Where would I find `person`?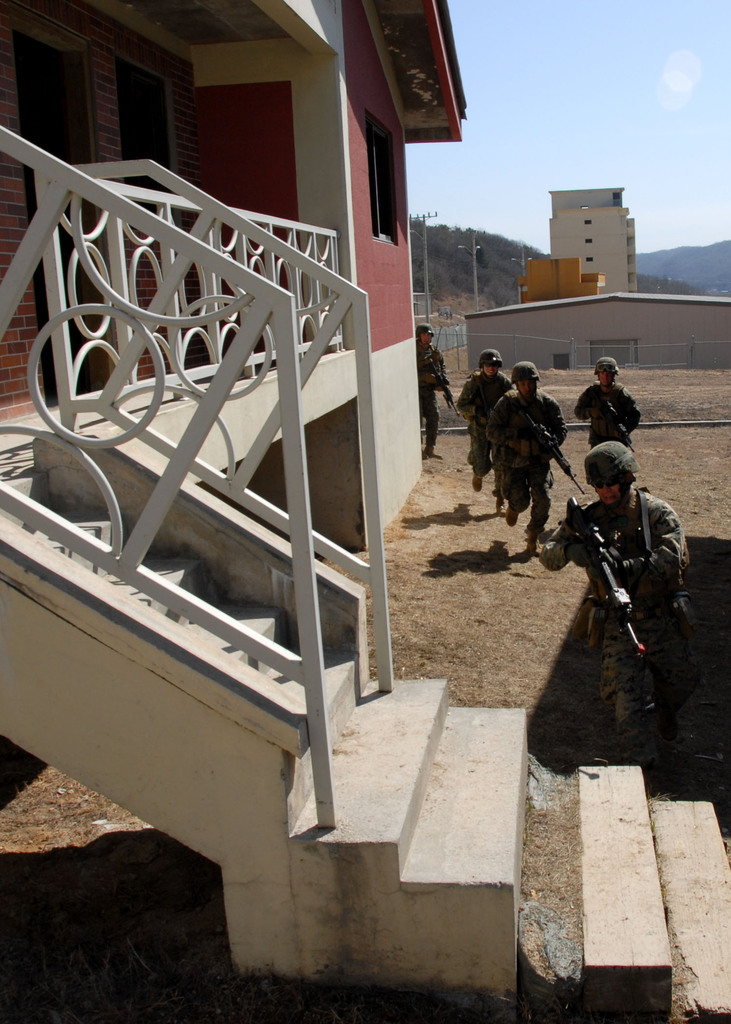
At [left=494, top=367, right=567, bottom=549].
